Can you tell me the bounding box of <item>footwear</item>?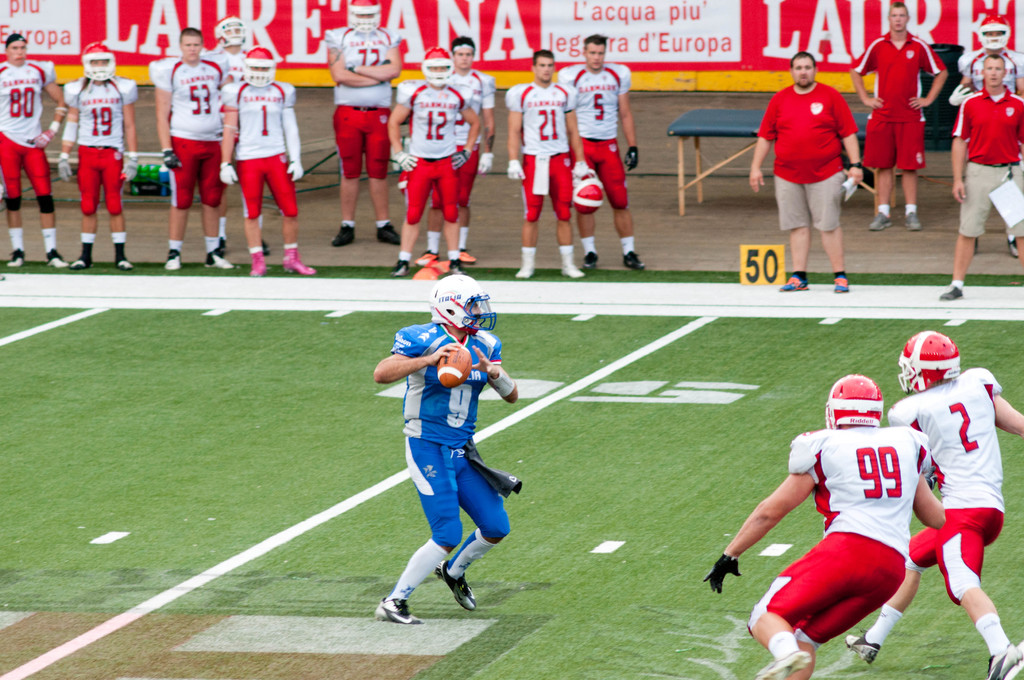
bbox(383, 222, 403, 248).
